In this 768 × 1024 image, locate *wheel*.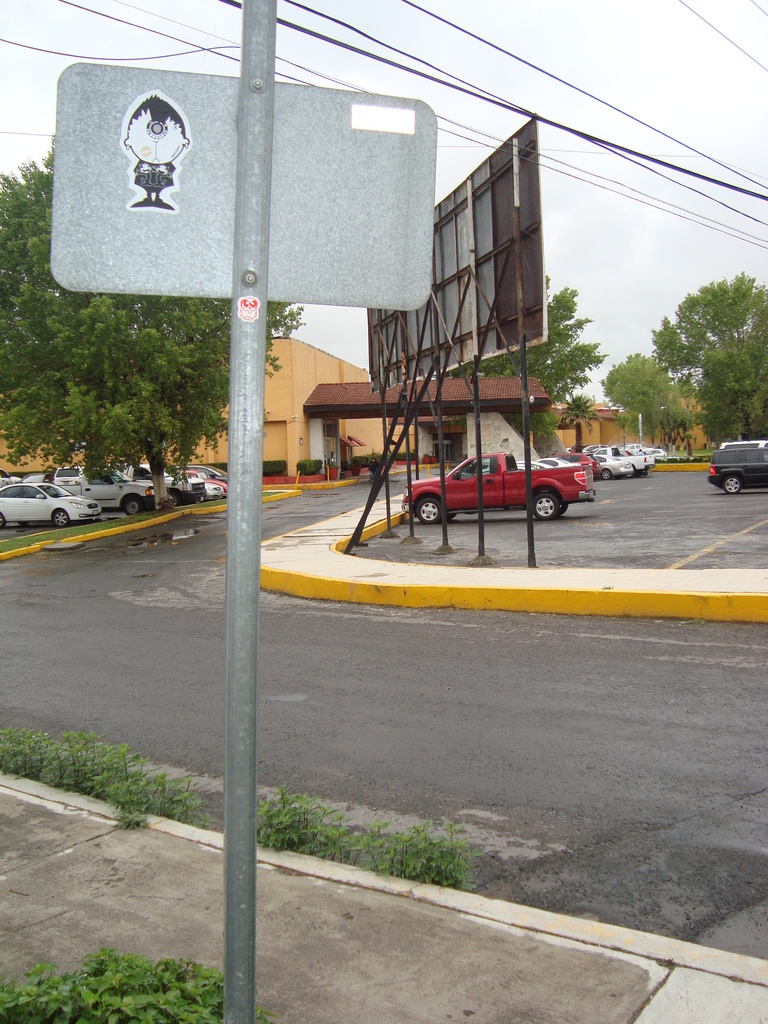
Bounding box: 417,499,442,522.
